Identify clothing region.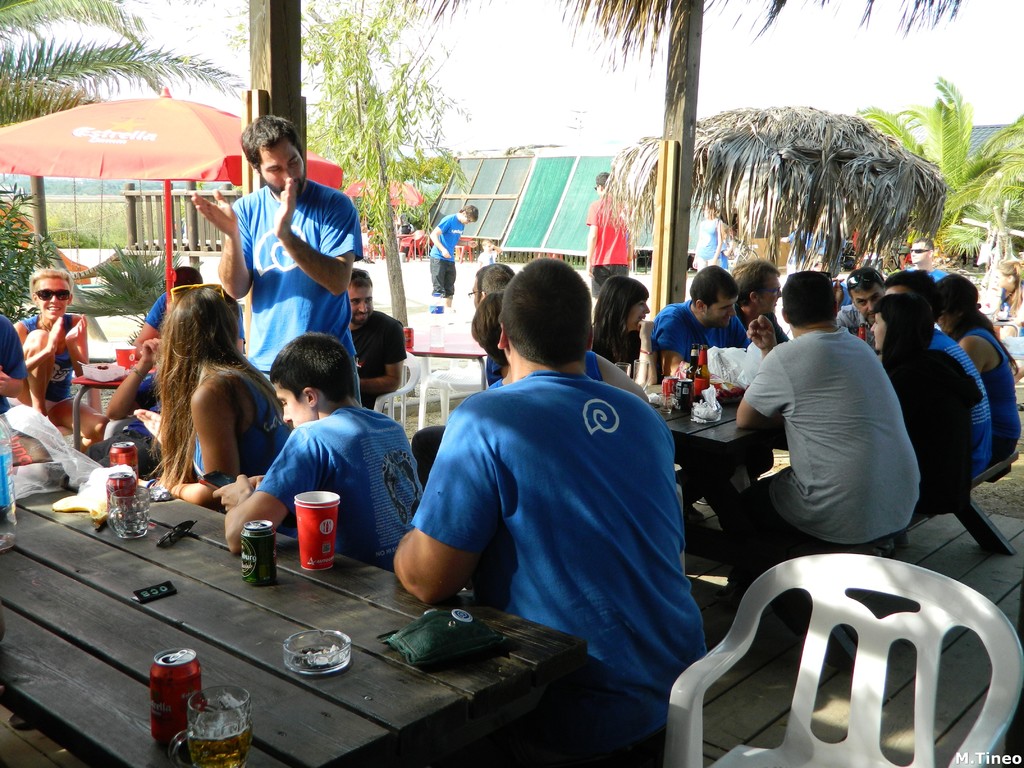
Region: [0, 312, 29, 435].
